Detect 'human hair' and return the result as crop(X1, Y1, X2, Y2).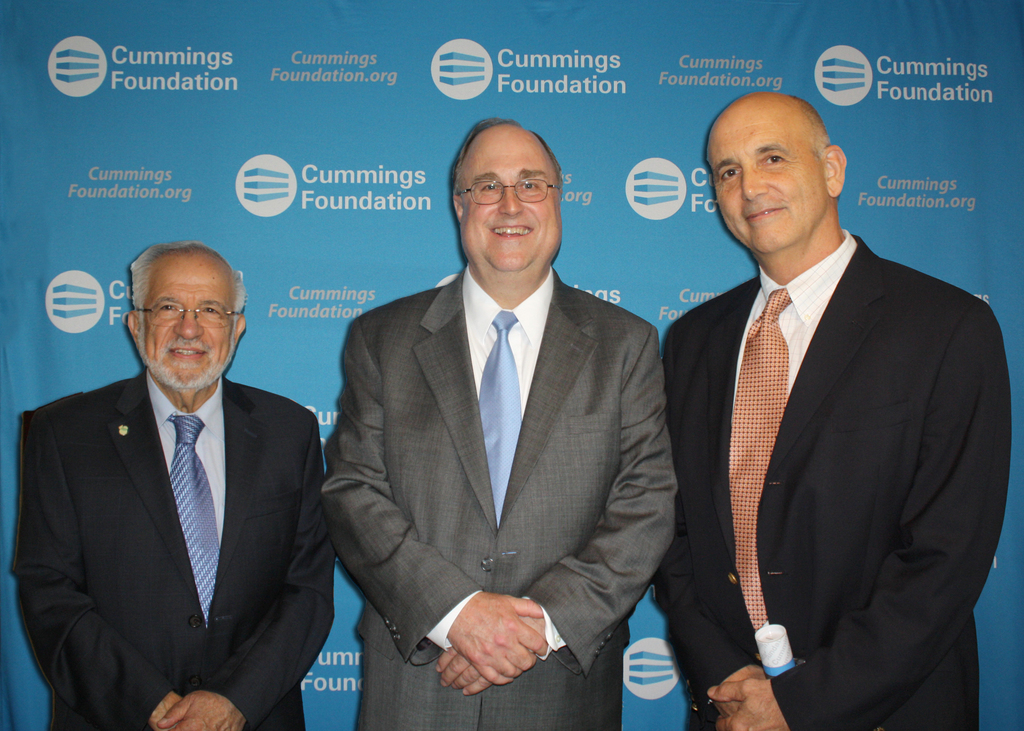
crop(449, 115, 564, 197).
